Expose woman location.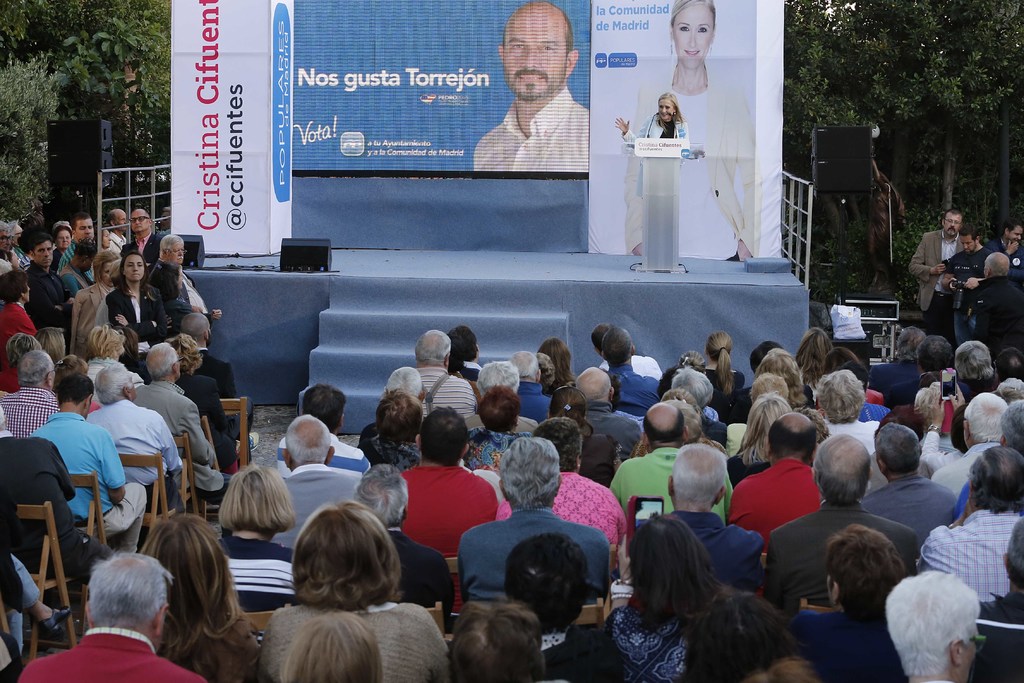
Exposed at bbox=[157, 334, 249, 473].
